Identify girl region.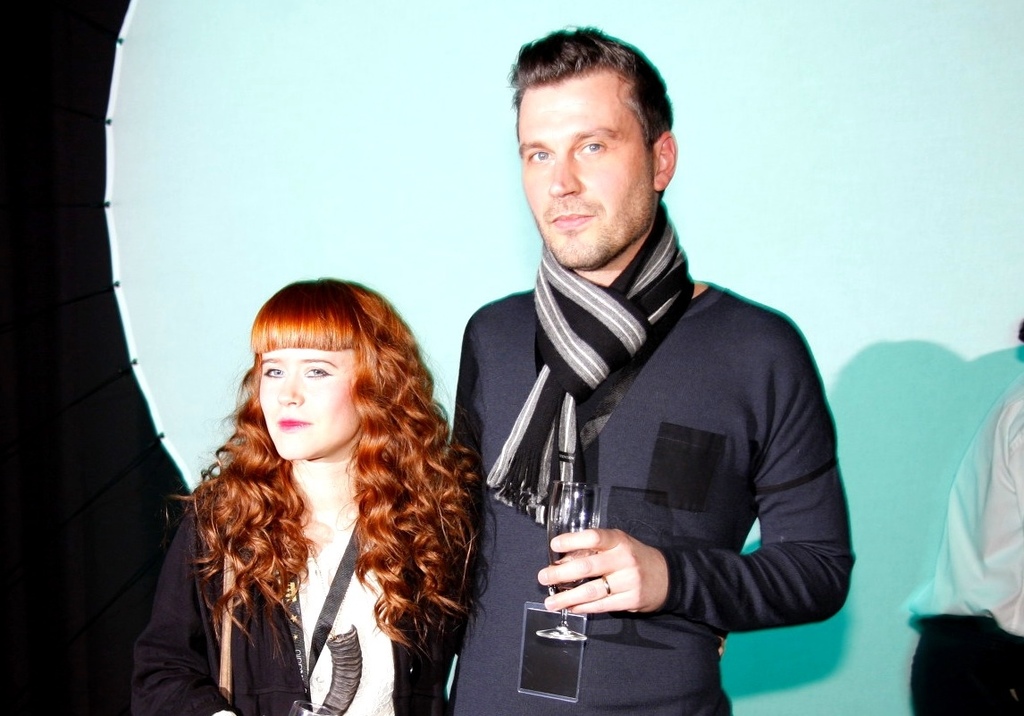
Region: select_region(138, 274, 468, 715).
